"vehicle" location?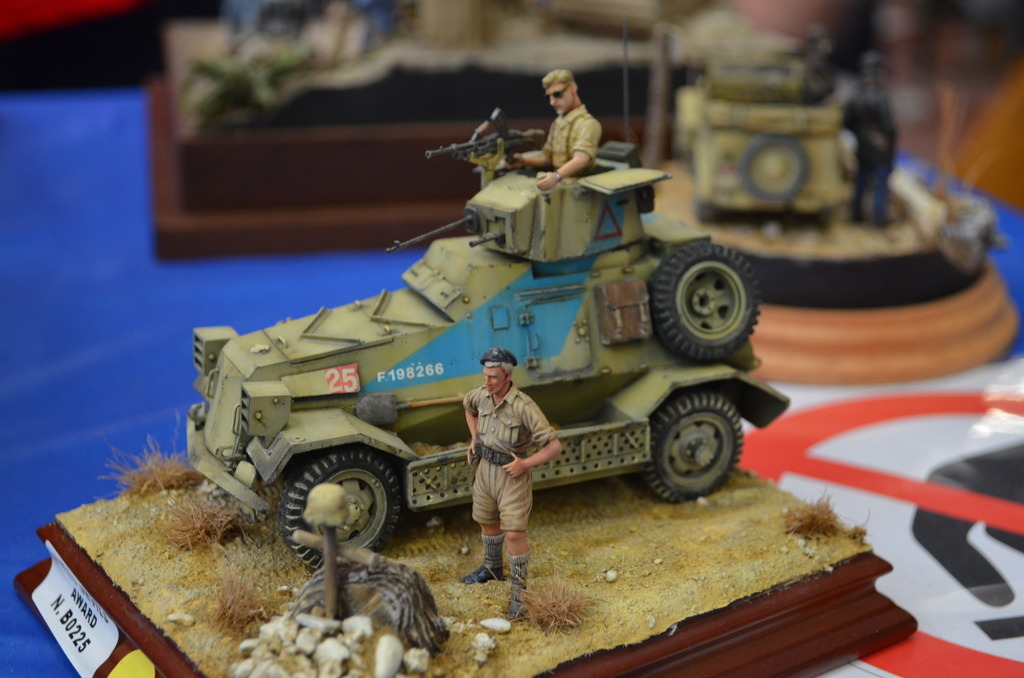
detection(658, 29, 844, 221)
